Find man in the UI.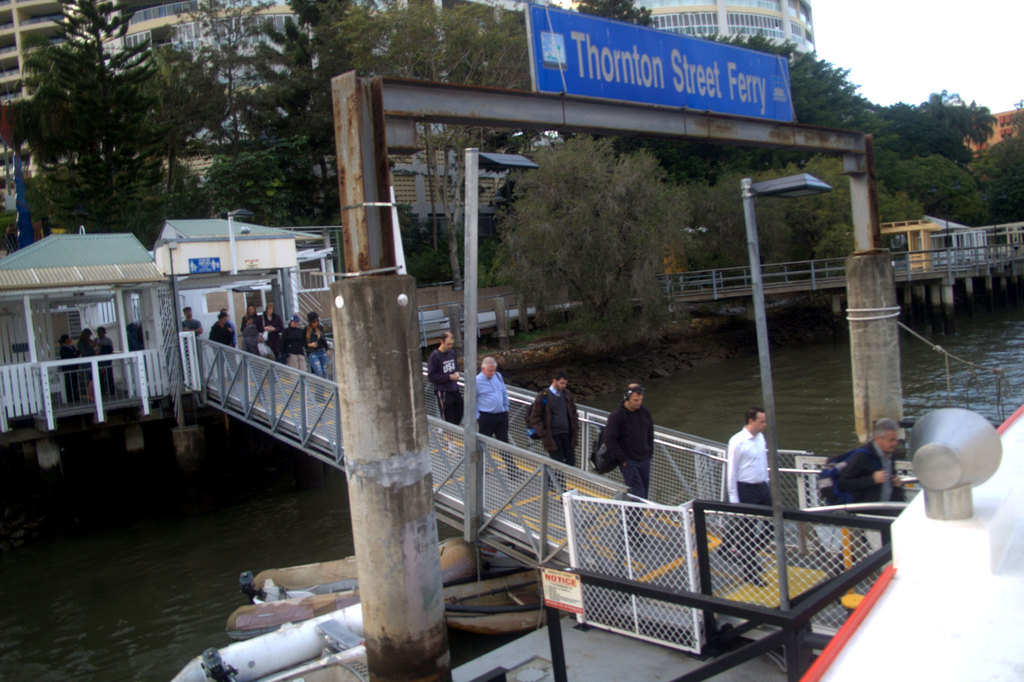
UI element at 529/369/581/495.
